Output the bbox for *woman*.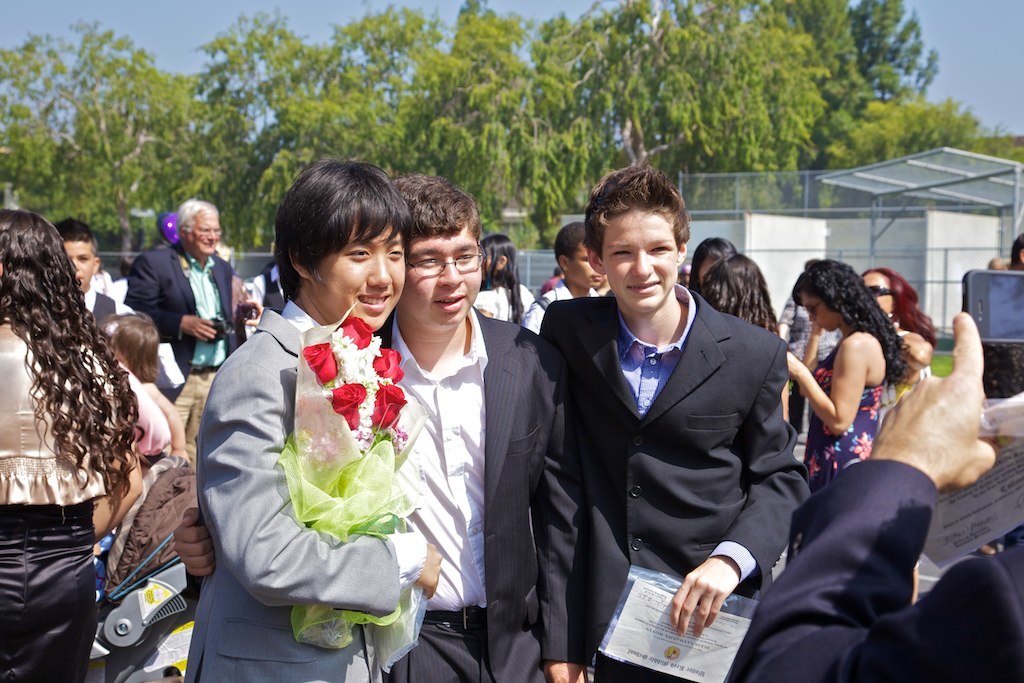
<box>780,258,908,494</box>.
